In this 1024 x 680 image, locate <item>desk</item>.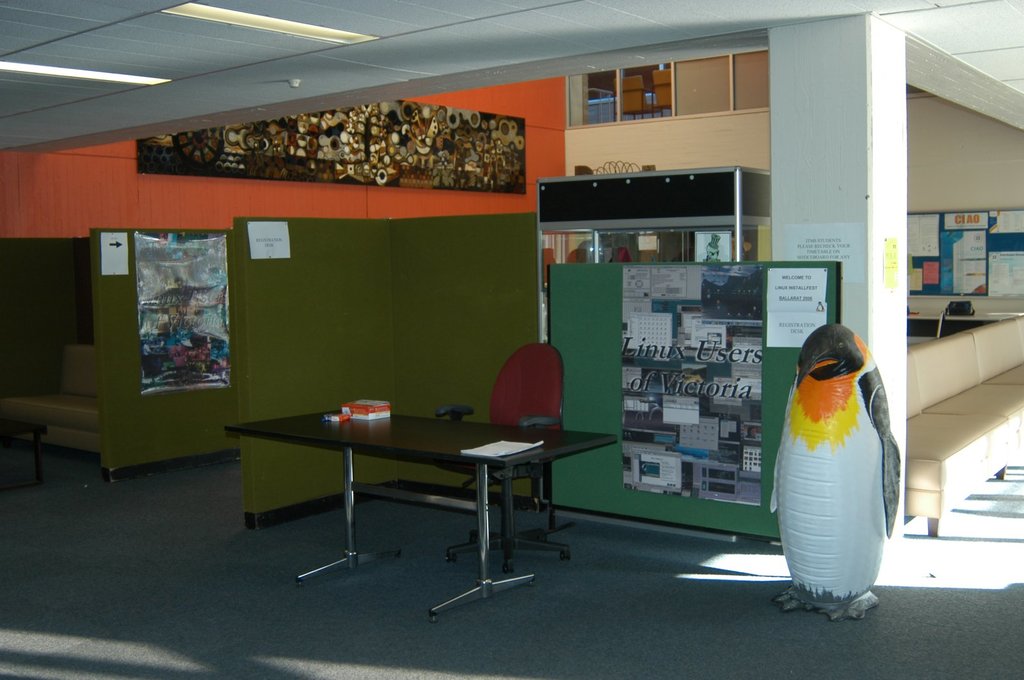
Bounding box: [x1=298, y1=400, x2=562, y2=601].
